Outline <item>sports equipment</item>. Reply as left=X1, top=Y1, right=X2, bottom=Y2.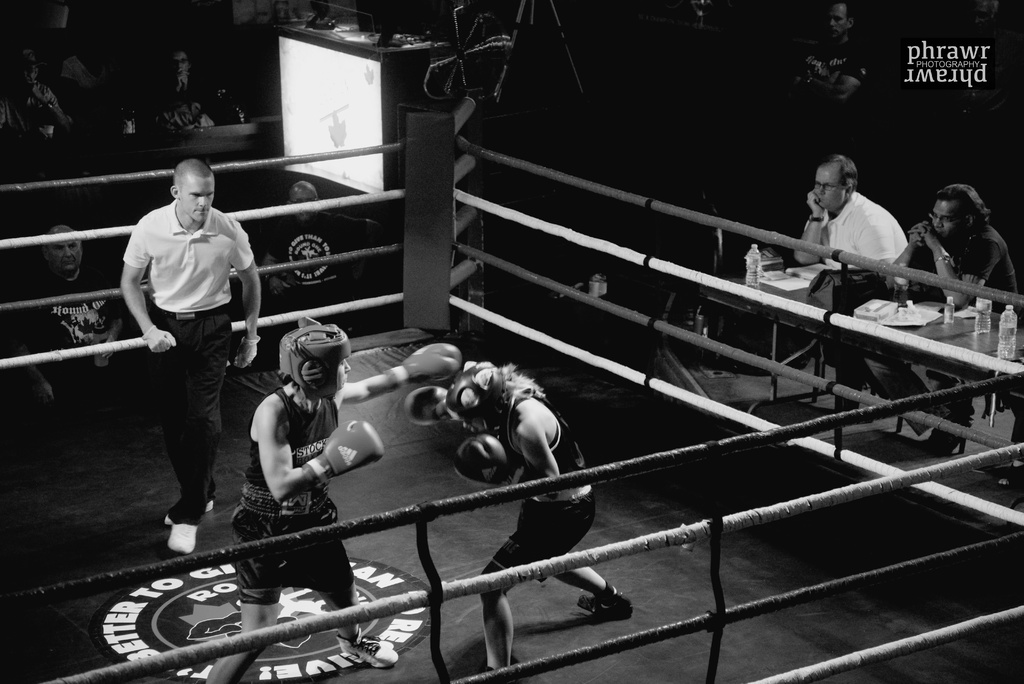
left=386, top=343, right=463, bottom=385.
